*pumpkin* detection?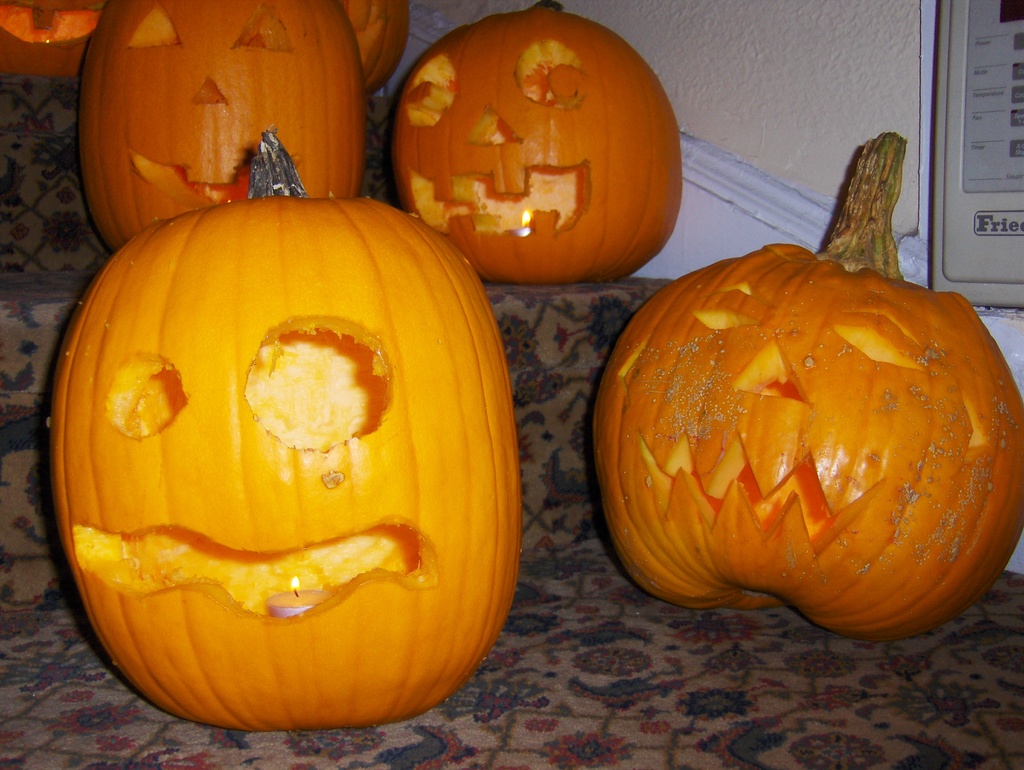
[left=49, top=131, right=522, bottom=728]
